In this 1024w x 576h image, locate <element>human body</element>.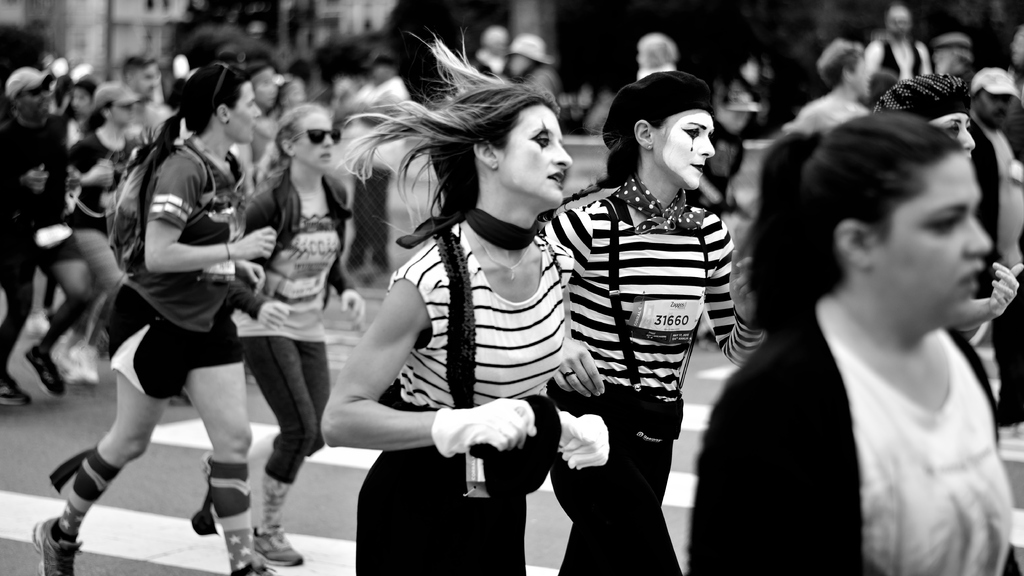
Bounding box: box(781, 120, 1013, 575).
